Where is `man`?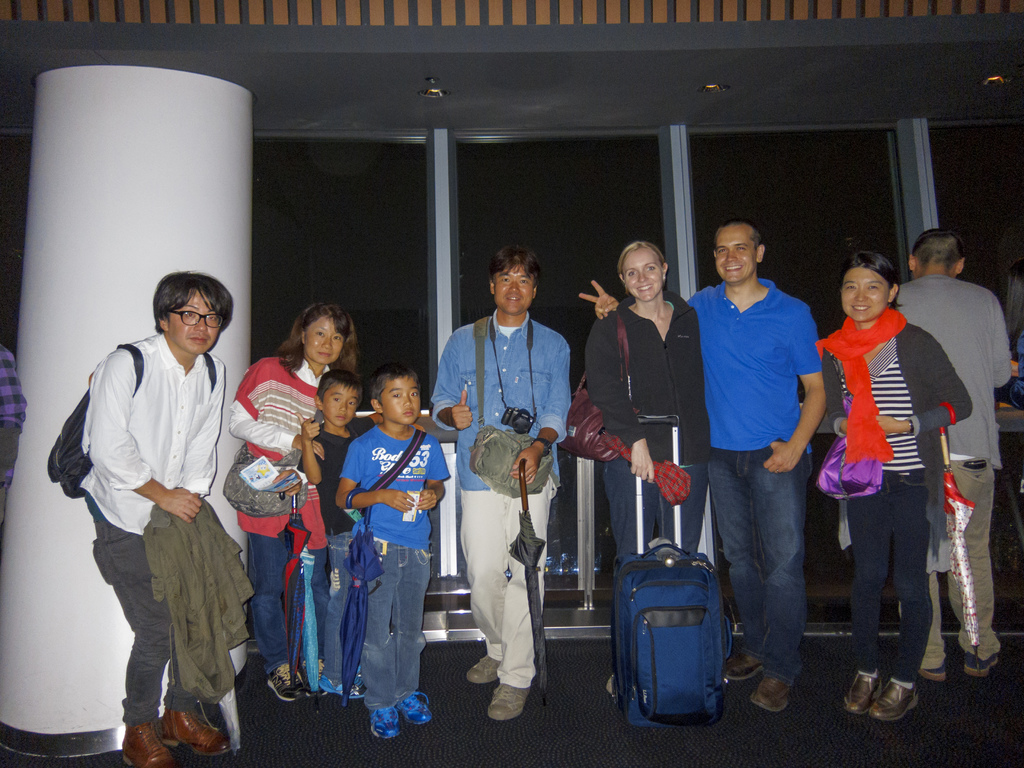
(left=53, top=244, right=253, bottom=732).
